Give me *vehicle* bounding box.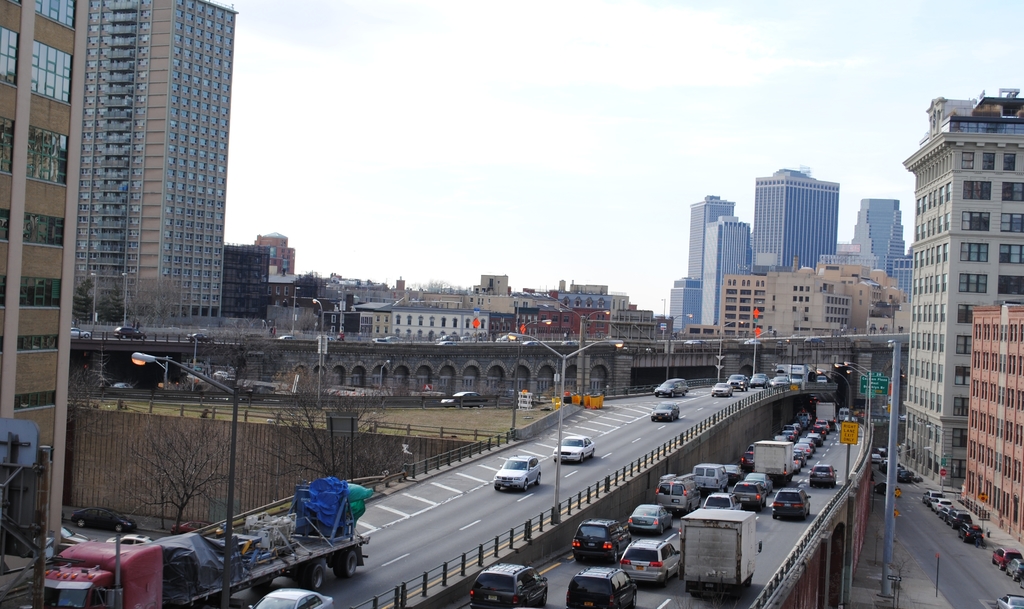
(497,334,515,344).
